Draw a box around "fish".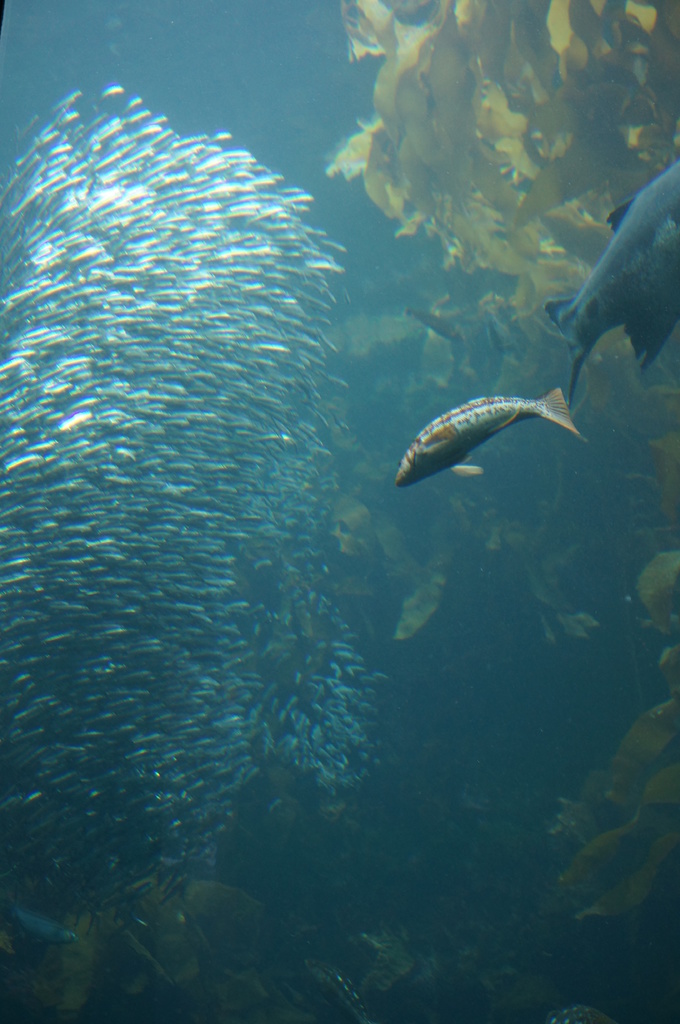
537/147/679/405.
